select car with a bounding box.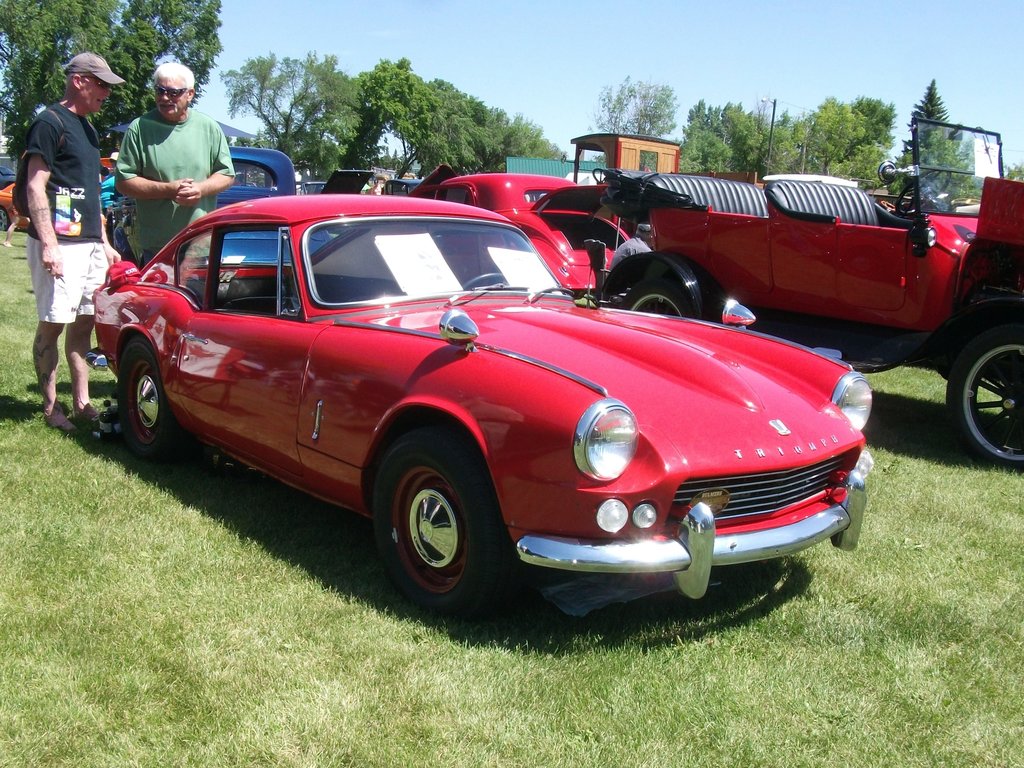
locate(92, 184, 884, 617).
